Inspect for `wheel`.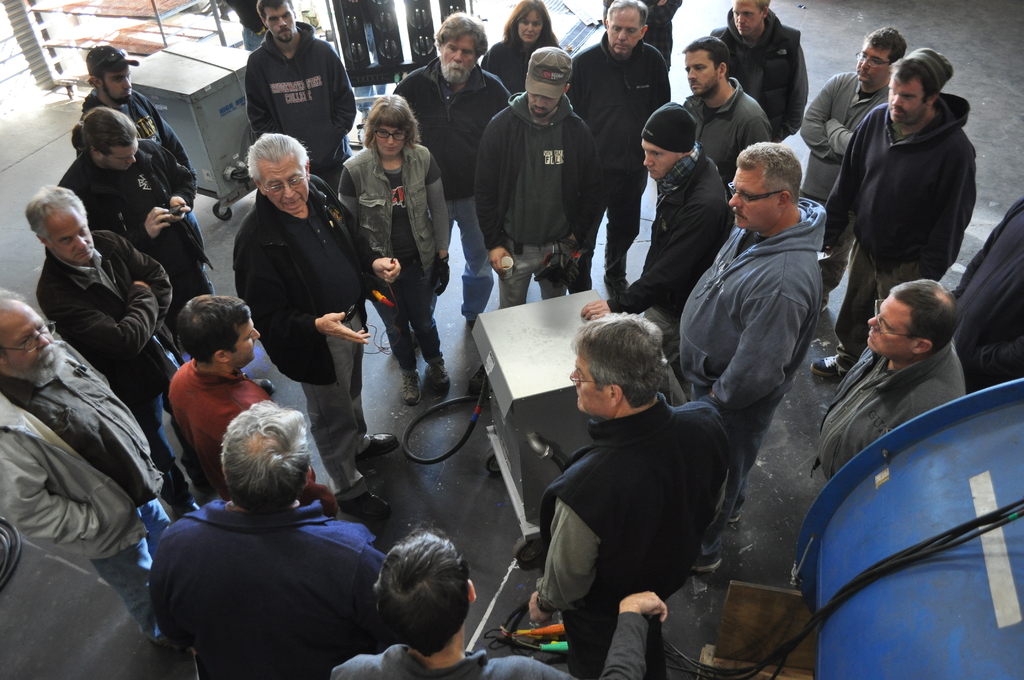
Inspection: rect(214, 205, 230, 219).
